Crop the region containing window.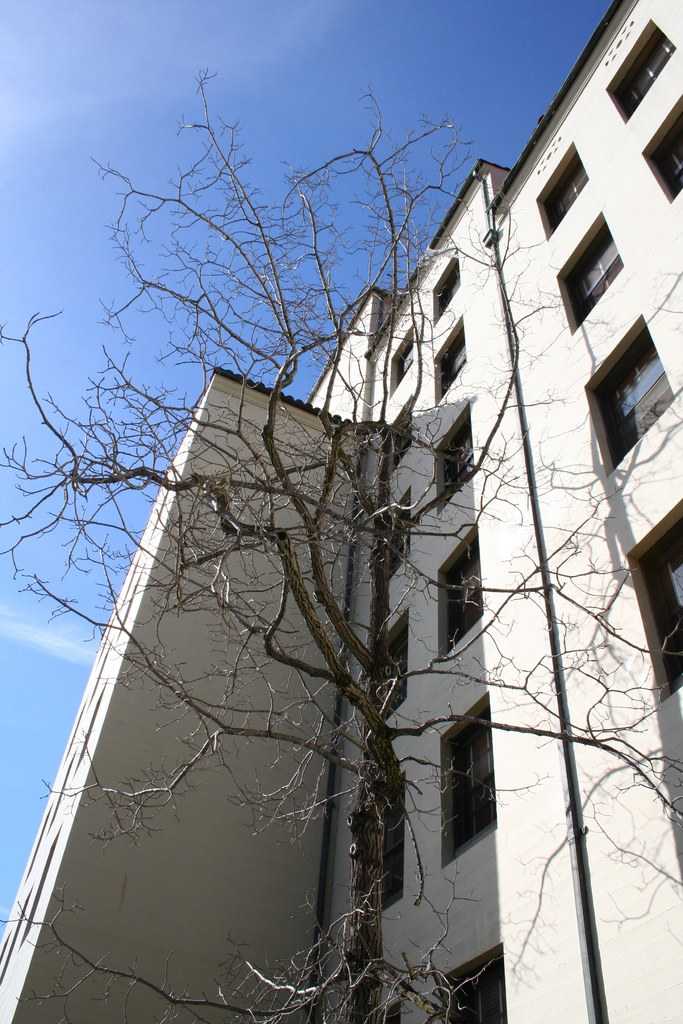
Crop region: (431,401,482,499).
